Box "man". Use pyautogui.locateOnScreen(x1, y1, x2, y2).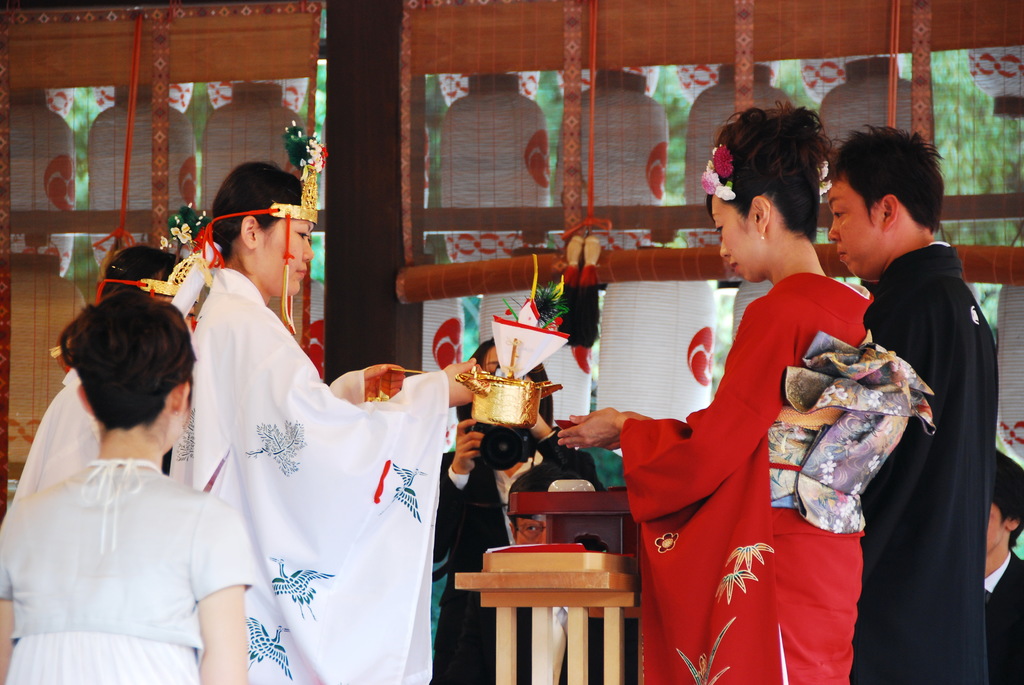
pyautogui.locateOnScreen(829, 127, 1002, 684).
